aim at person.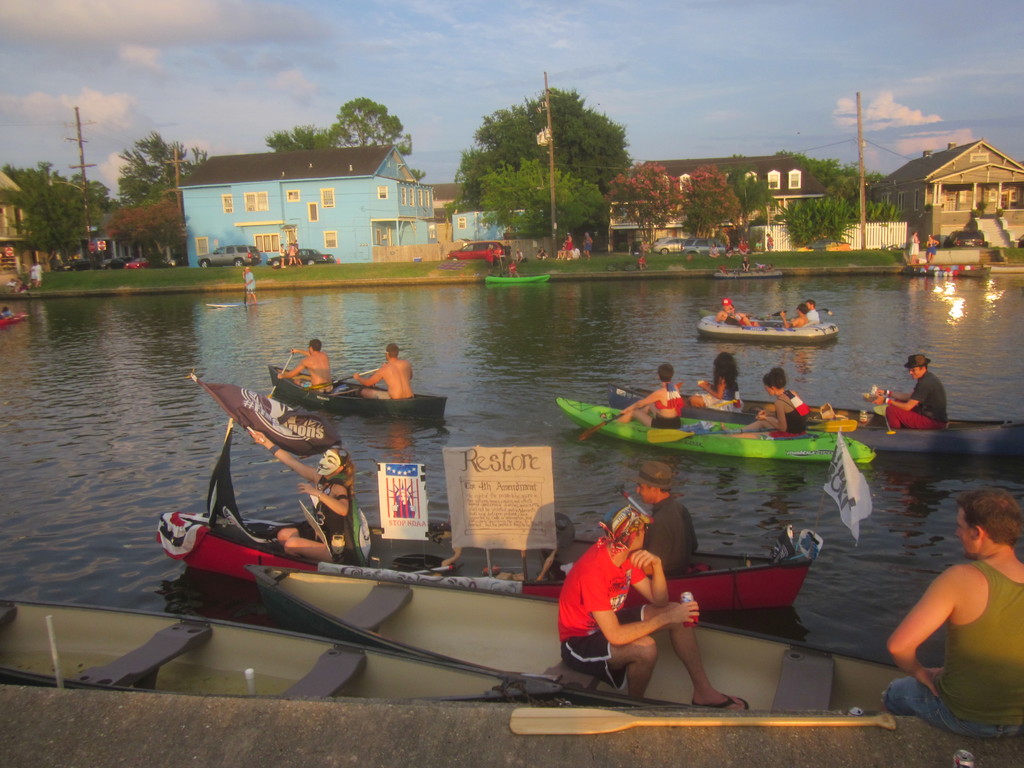
Aimed at <box>569,246,580,260</box>.
